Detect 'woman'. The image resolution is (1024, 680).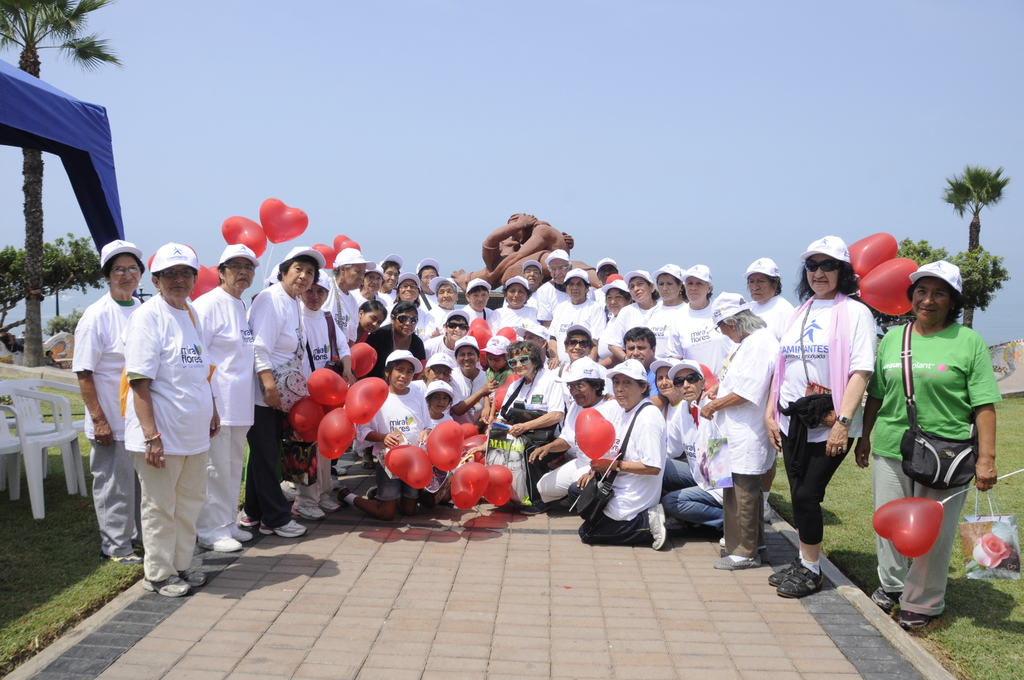
544:267:605:368.
